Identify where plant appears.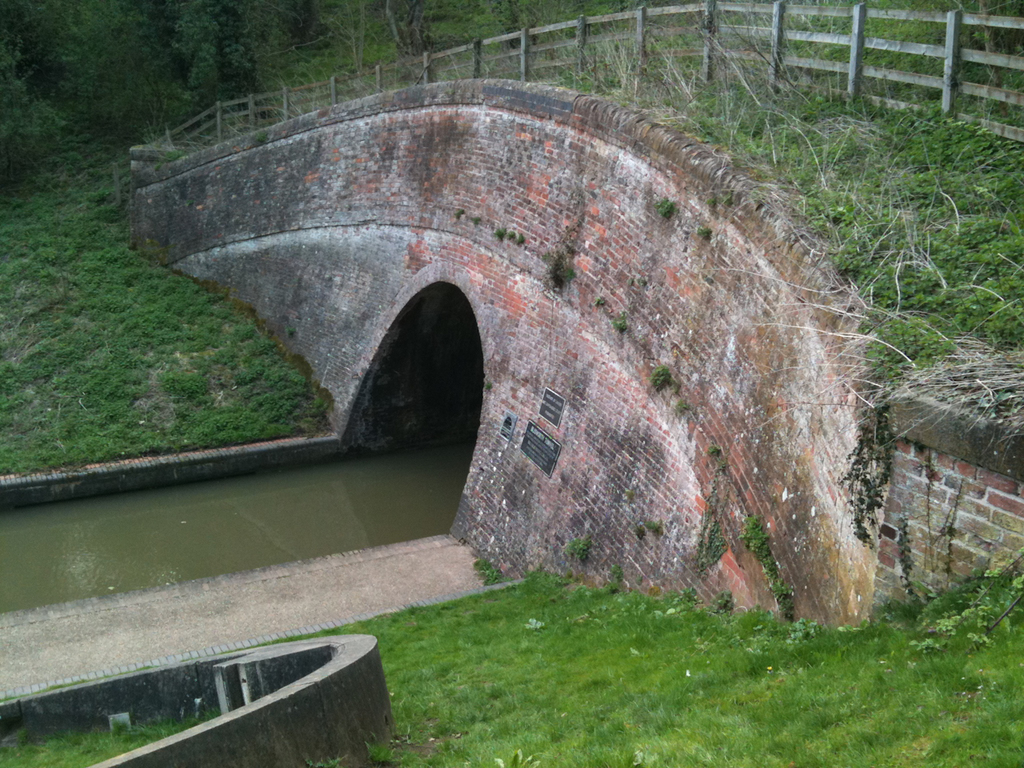
Appears at <bbox>470, 558, 512, 586</bbox>.
